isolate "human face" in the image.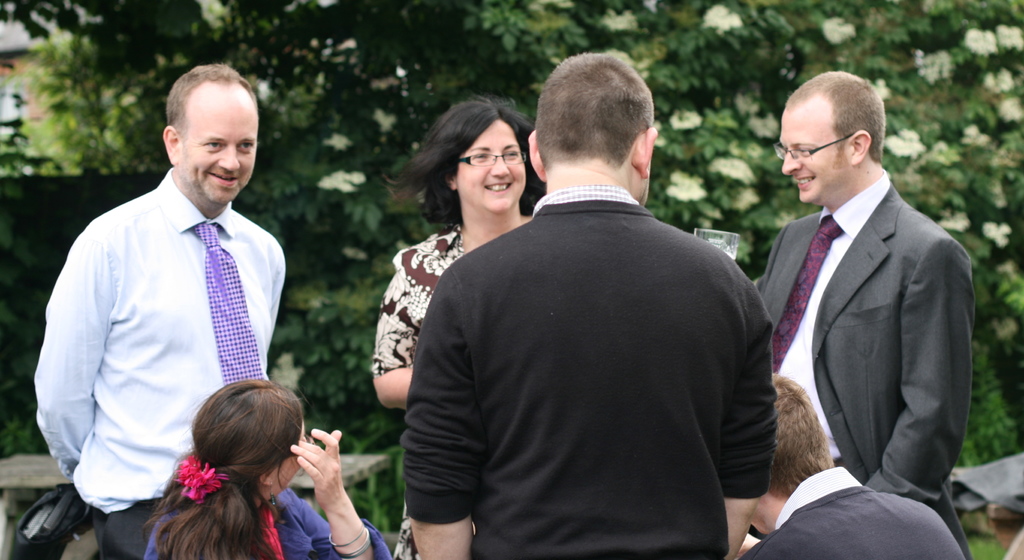
Isolated region: bbox=[456, 118, 527, 213].
